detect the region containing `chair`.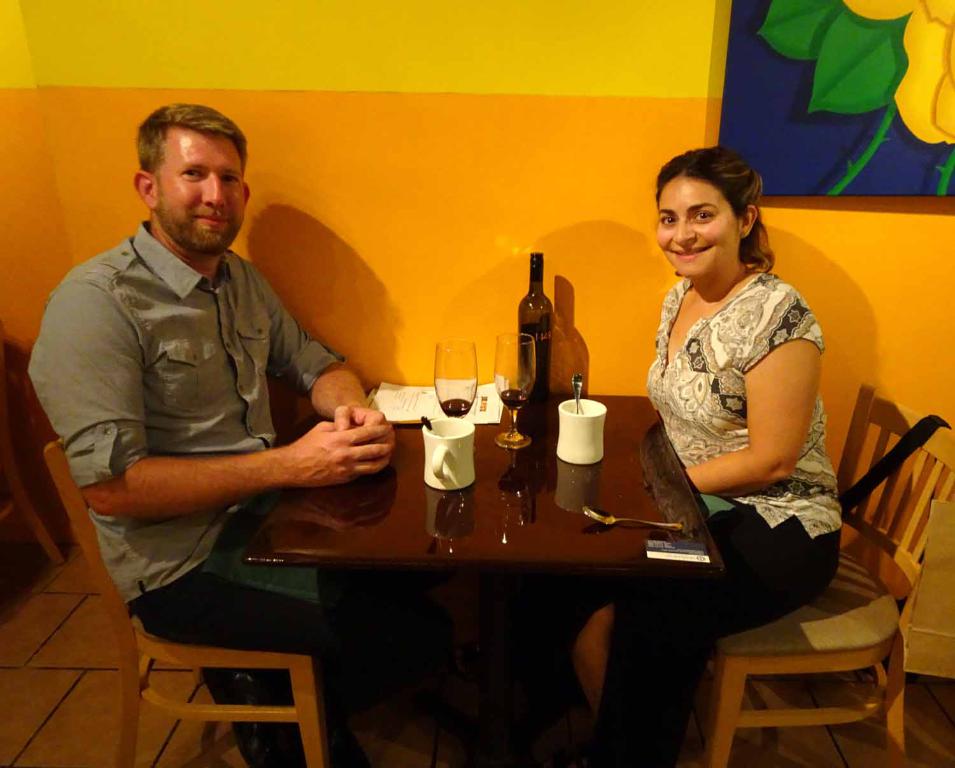
Rect(635, 454, 917, 751).
